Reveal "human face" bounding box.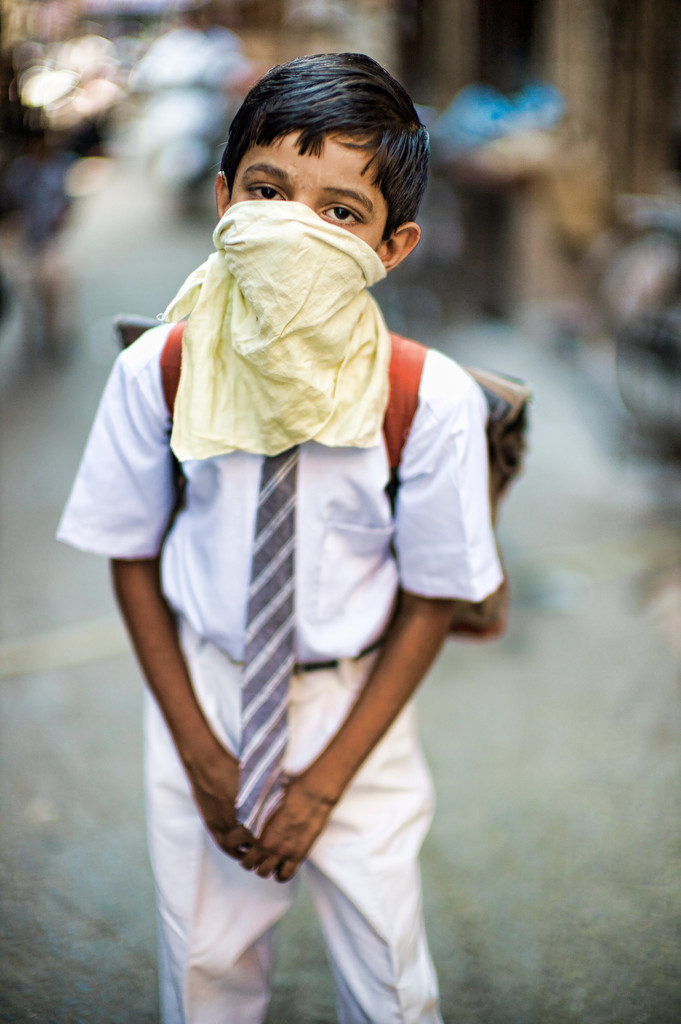
Revealed: <bbox>235, 127, 375, 249</bbox>.
